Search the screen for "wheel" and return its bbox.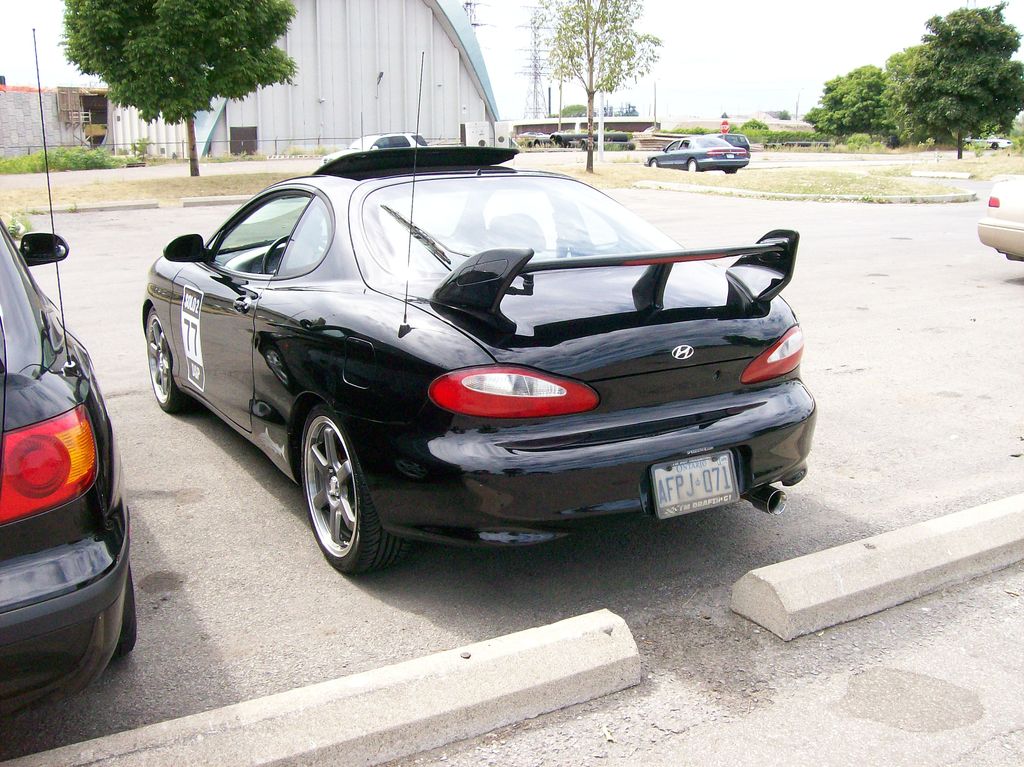
Found: region(115, 562, 138, 654).
